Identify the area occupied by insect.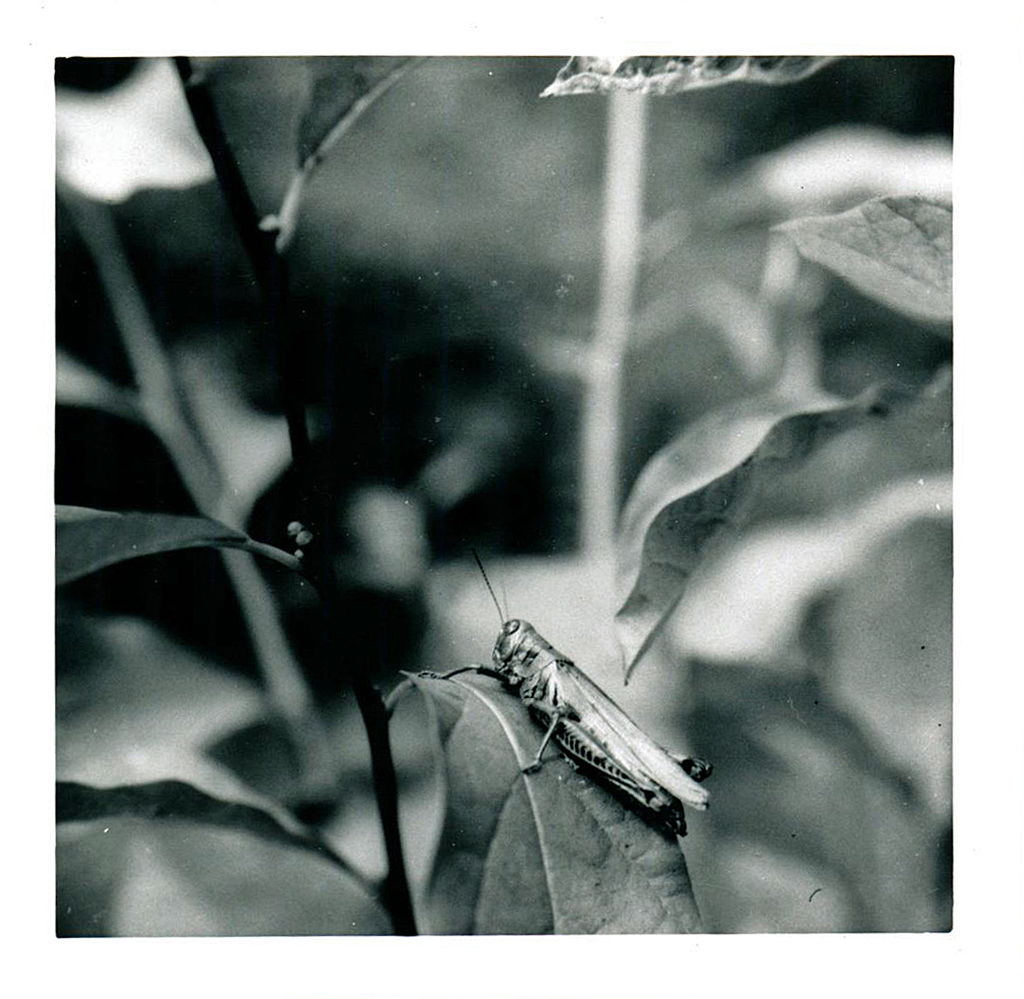
Area: 417 561 708 845.
